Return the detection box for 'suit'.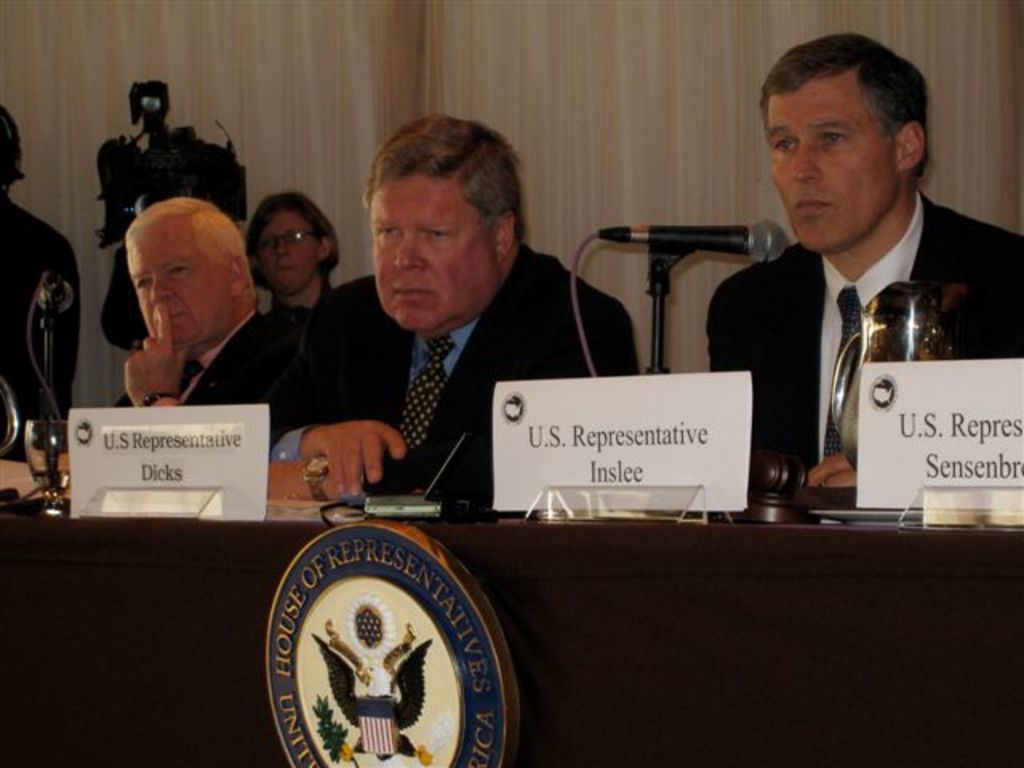
Rect(274, 240, 640, 498).
